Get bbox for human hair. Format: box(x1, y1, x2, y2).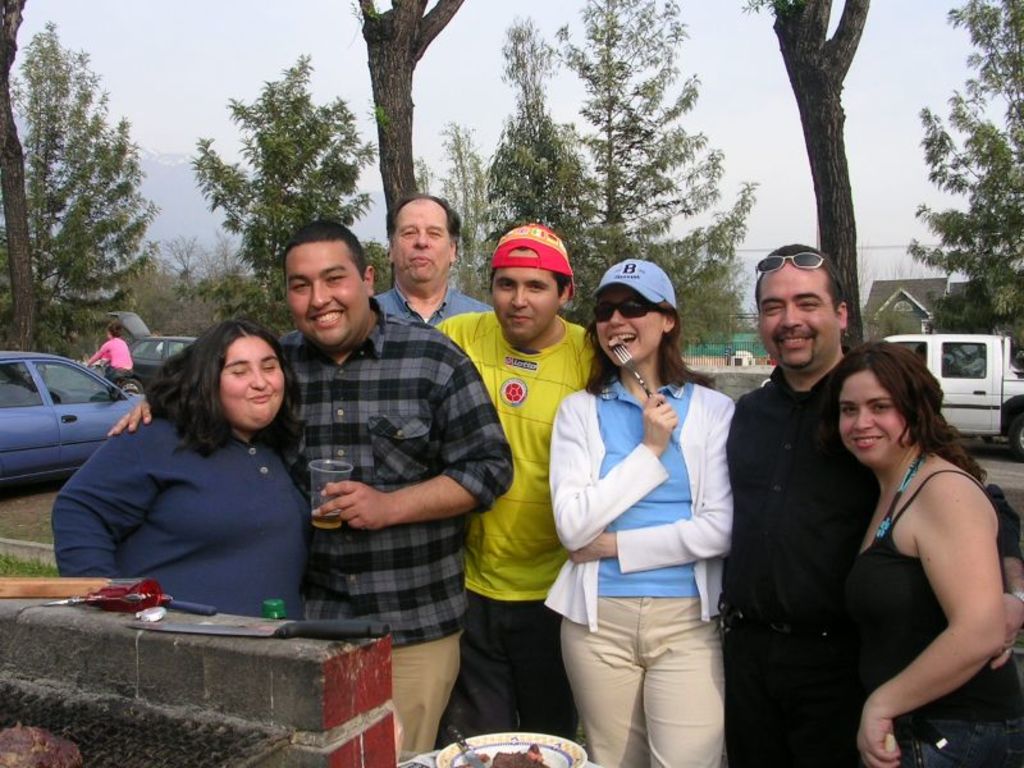
box(753, 241, 845, 323).
